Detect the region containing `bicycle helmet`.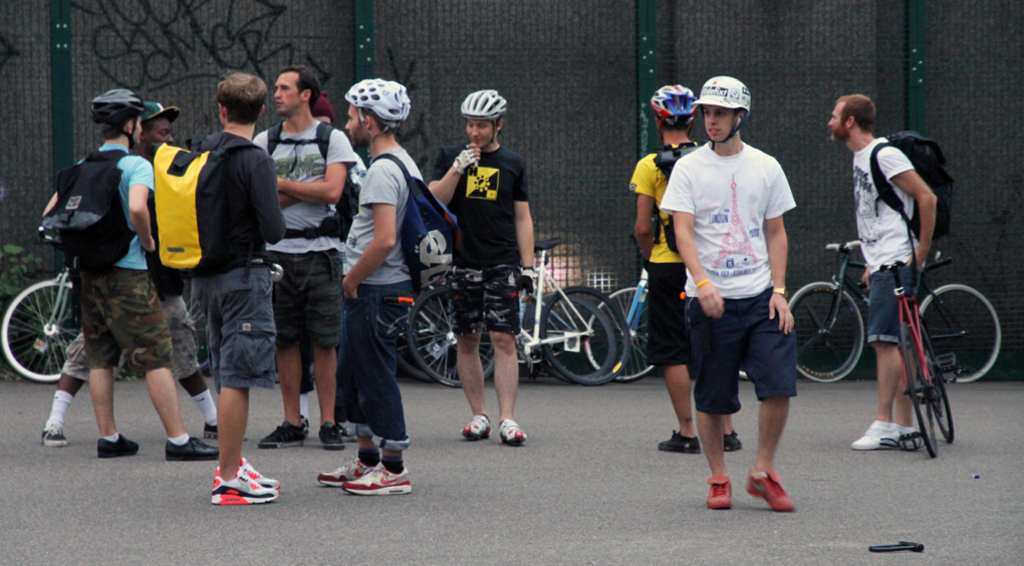
(79, 82, 147, 145).
